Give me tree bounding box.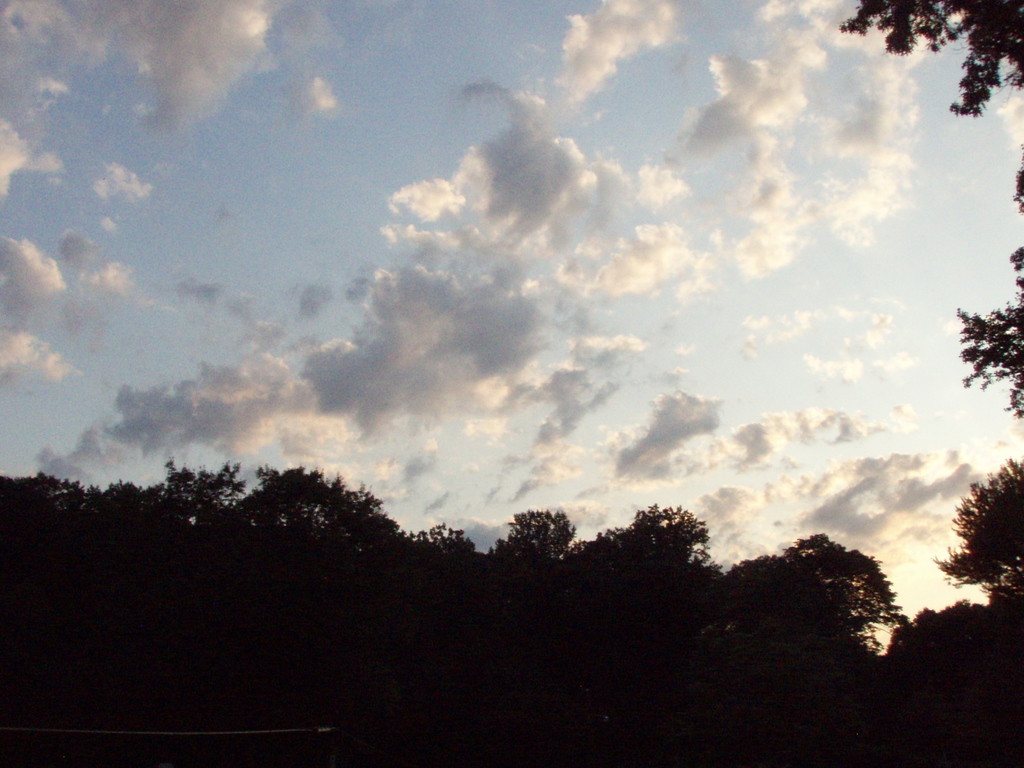
detection(214, 463, 412, 567).
